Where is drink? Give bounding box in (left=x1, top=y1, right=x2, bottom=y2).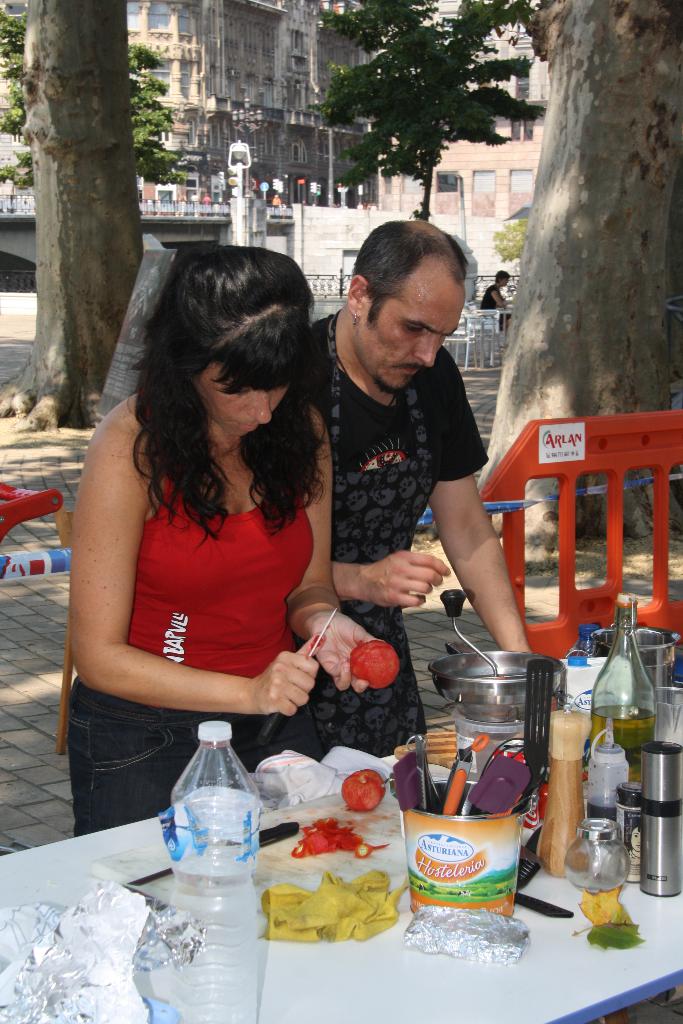
(left=587, top=804, right=620, bottom=824).
